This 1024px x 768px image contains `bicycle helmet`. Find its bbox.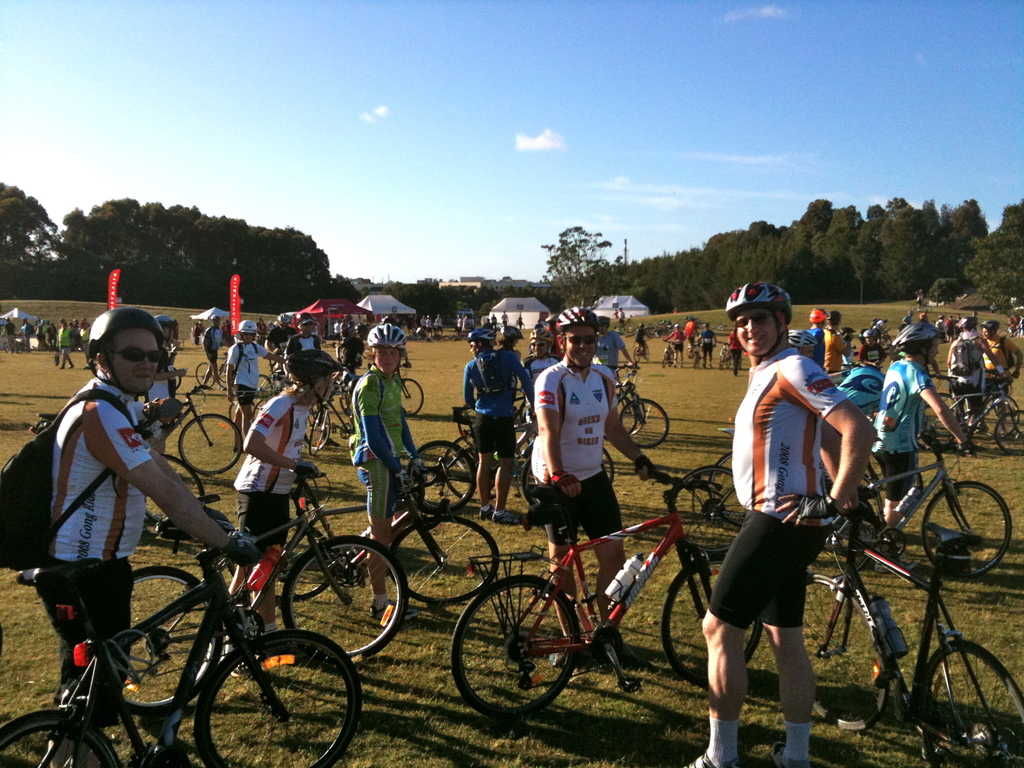
<region>90, 302, 159, 352</region>.
